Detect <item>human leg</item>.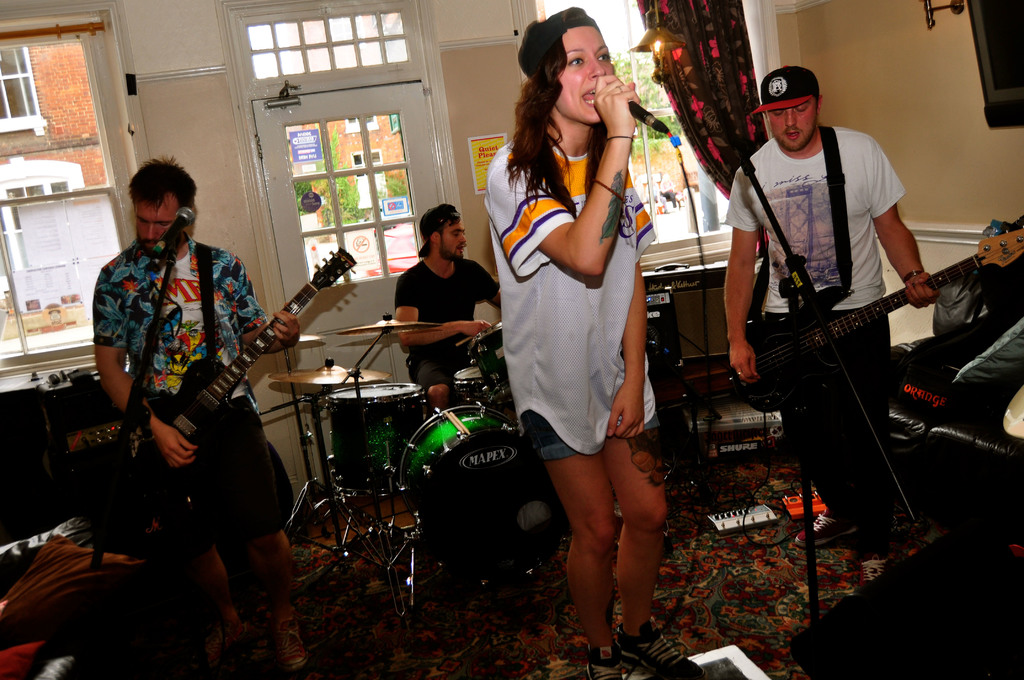
Detected at <box>763,307,860,549</box>.
